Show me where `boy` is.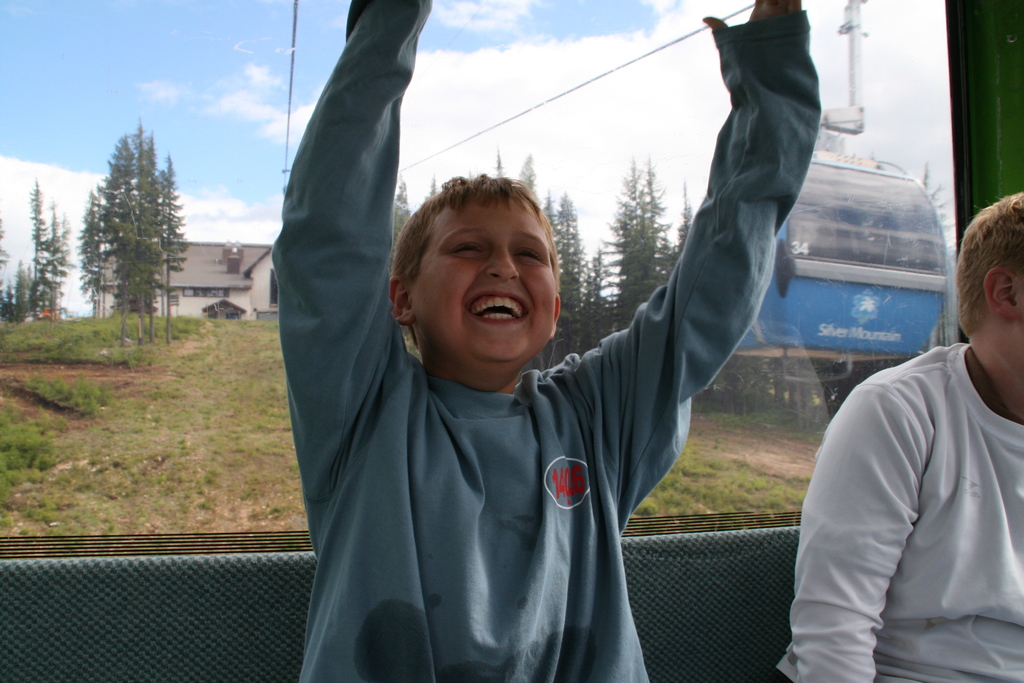
`boy` is at rect(292, 36, 897, 660).
